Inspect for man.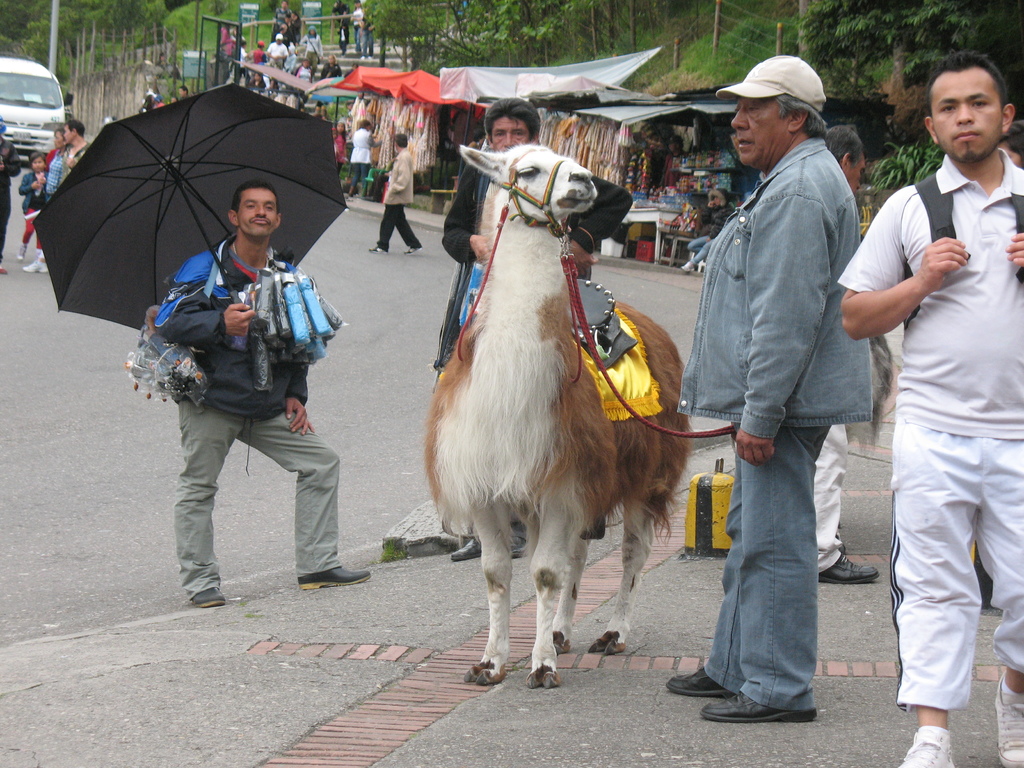
Inspection: 63, 116, 93, 180.
